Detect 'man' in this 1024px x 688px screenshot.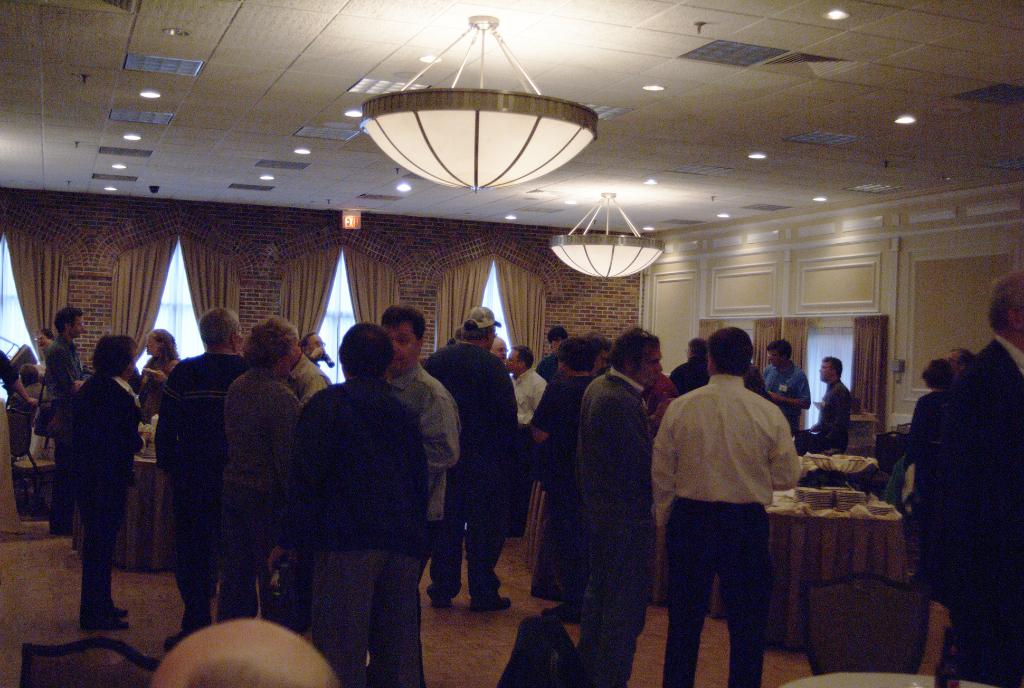
Detection: region(279, 321, 424, 687).
